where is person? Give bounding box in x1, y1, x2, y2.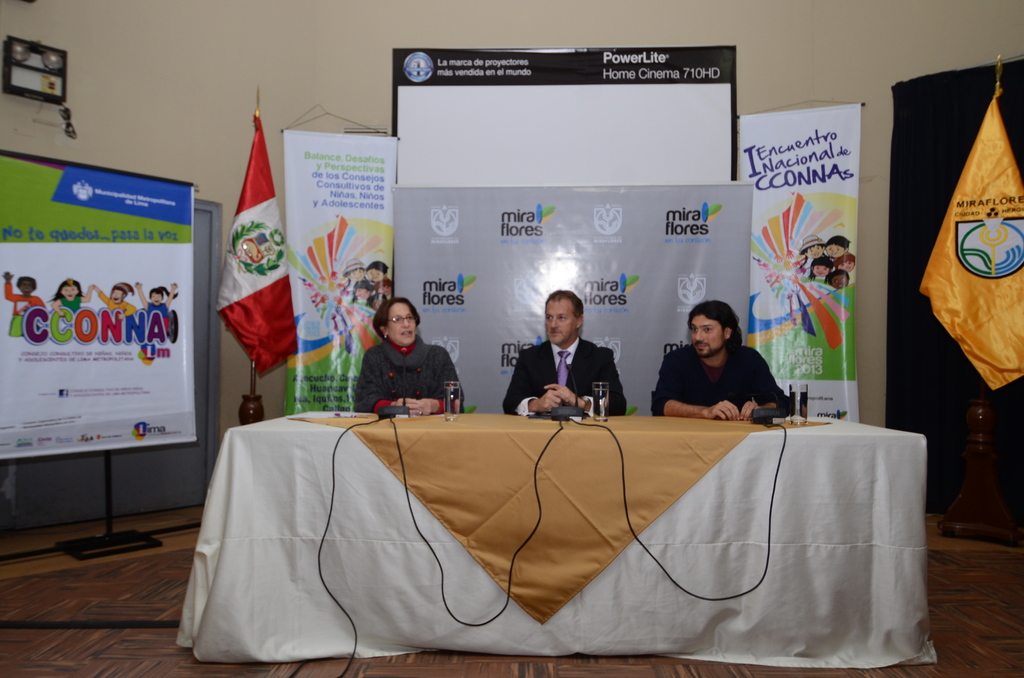
141, 280, 183, 330.
